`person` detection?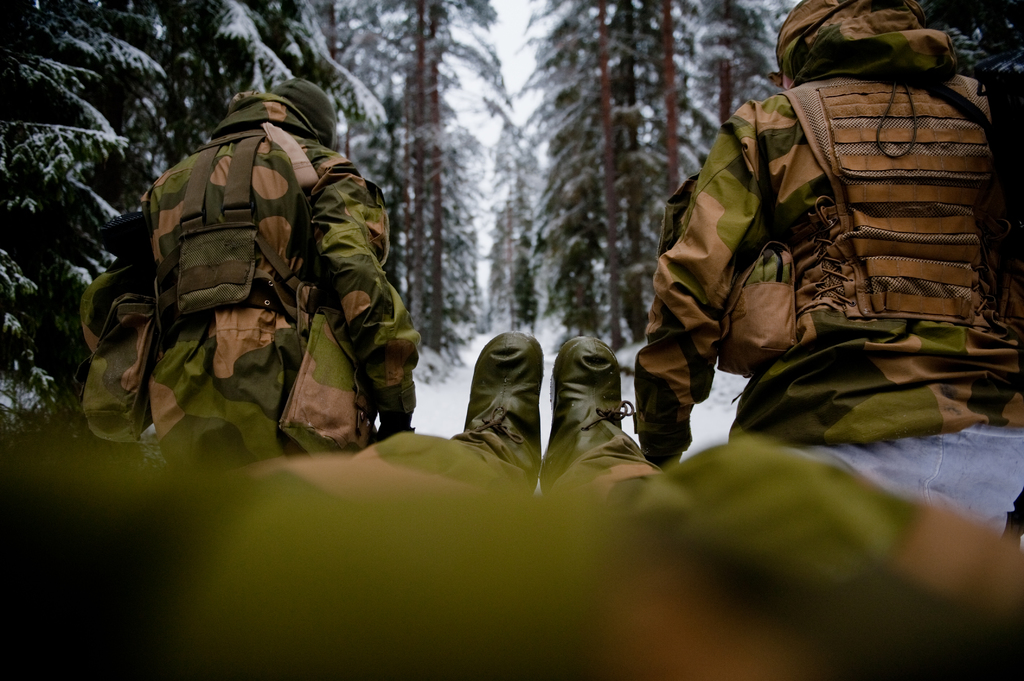
bbox(660, 0, 1018, 433)
